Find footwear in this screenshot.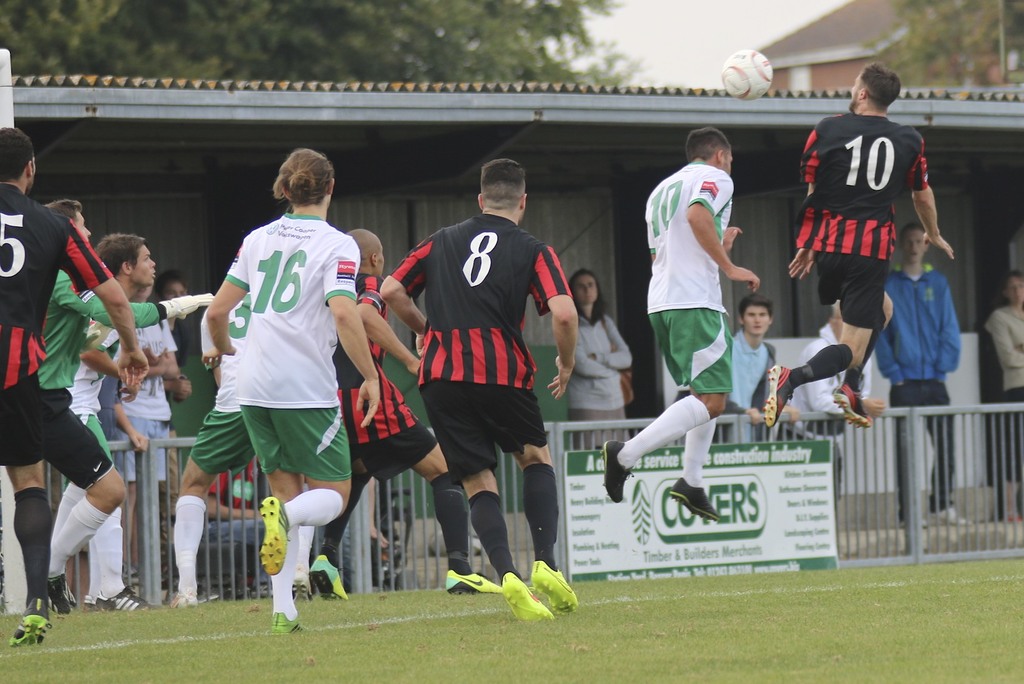
The bounding box for footwear is [left=273, top=606, right=314, bottom=637].
